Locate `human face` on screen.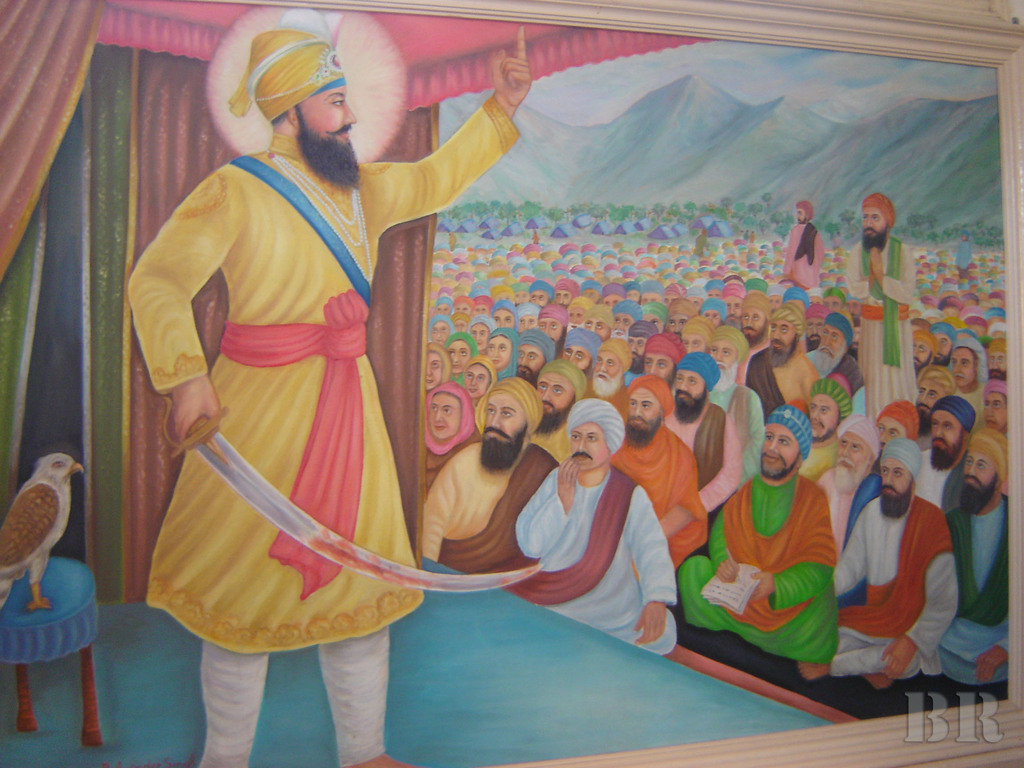
On screen at box=[493, 308, 515, 326].
